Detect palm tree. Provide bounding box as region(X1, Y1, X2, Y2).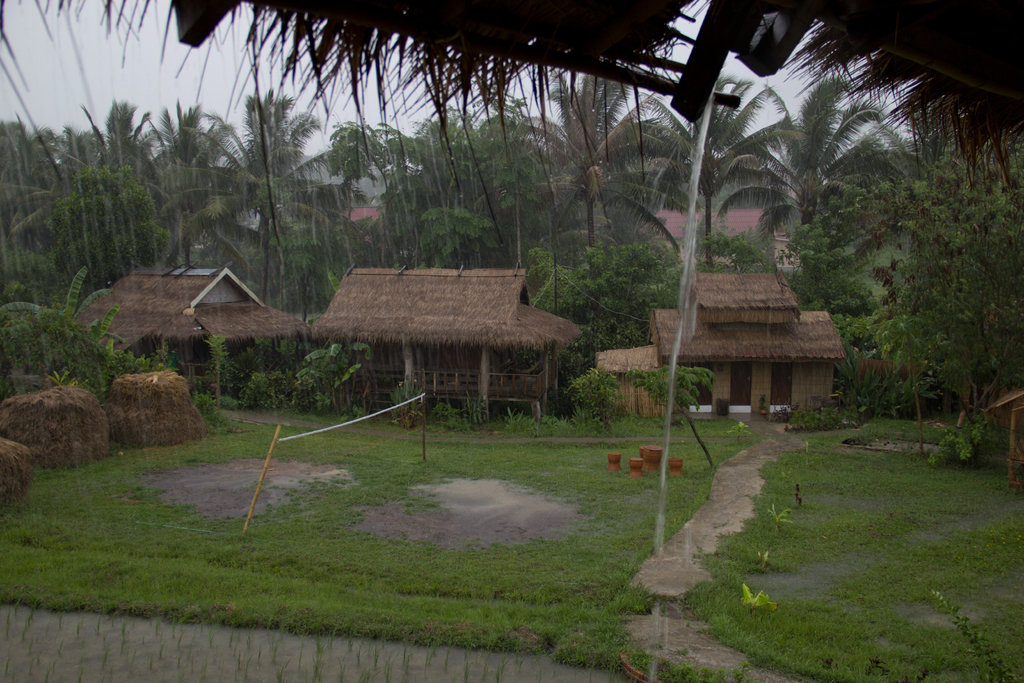
region(449, 124, 519, 264).
